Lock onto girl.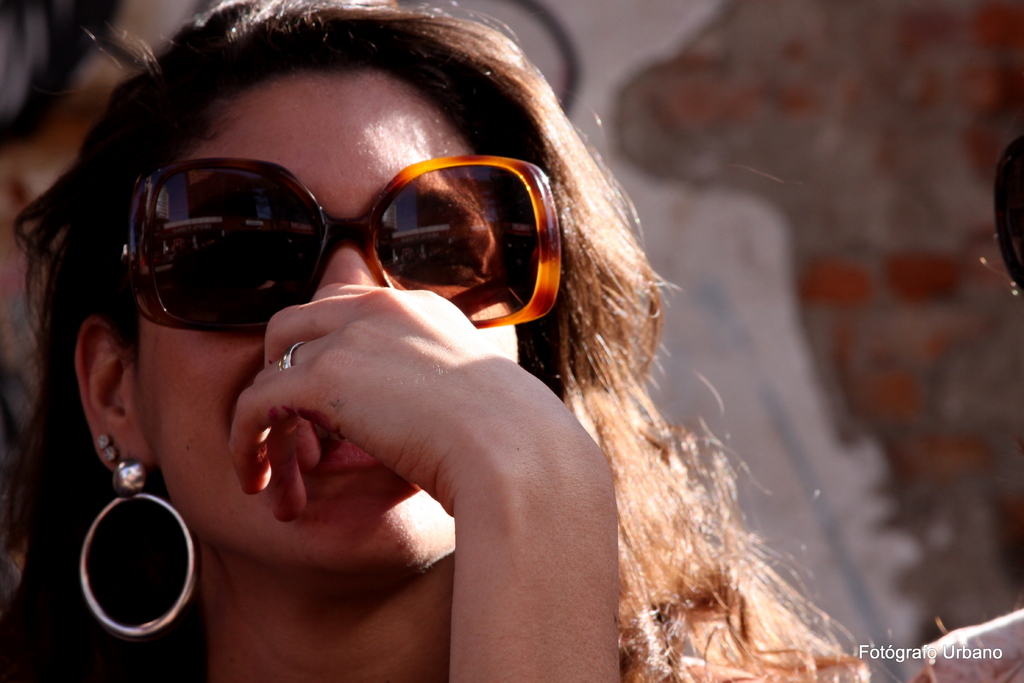
Locked: [left=0, top=0, right=923, bottom=682].
